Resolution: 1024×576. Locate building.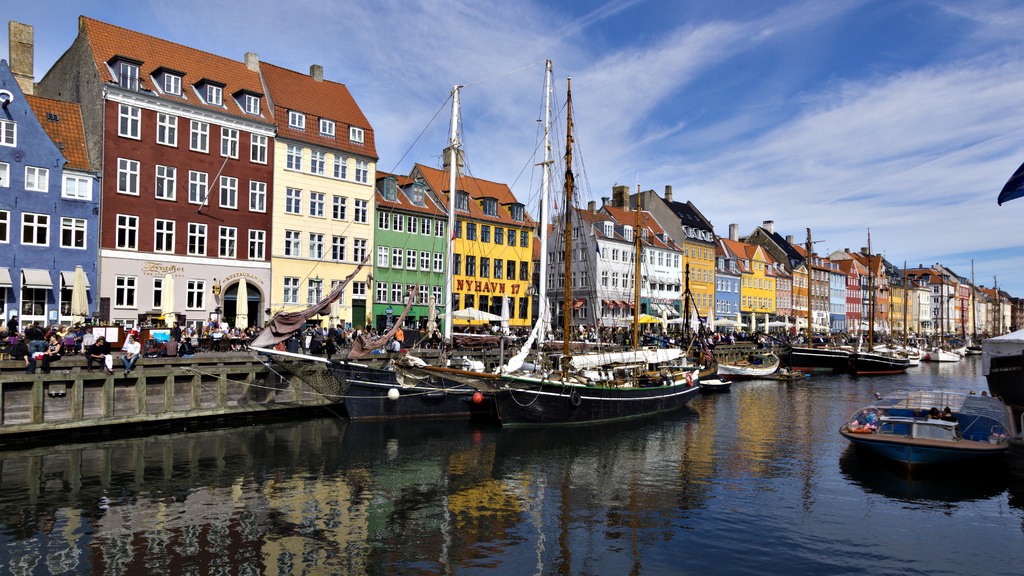
bbox=[0, 20, 101, 337].
